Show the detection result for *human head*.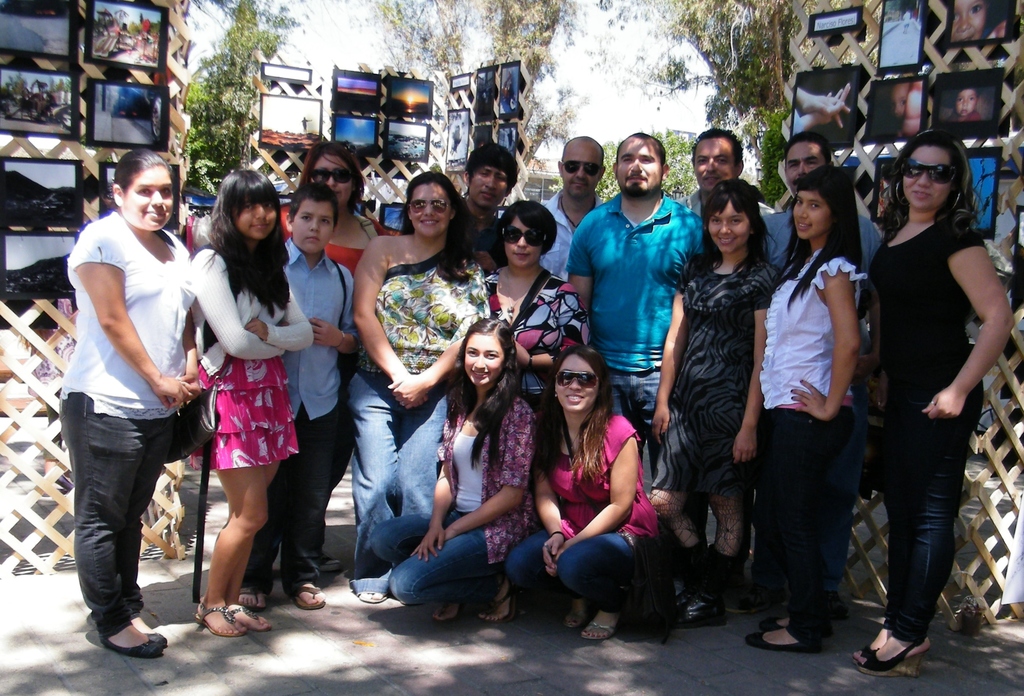
[461,319,515,394].
